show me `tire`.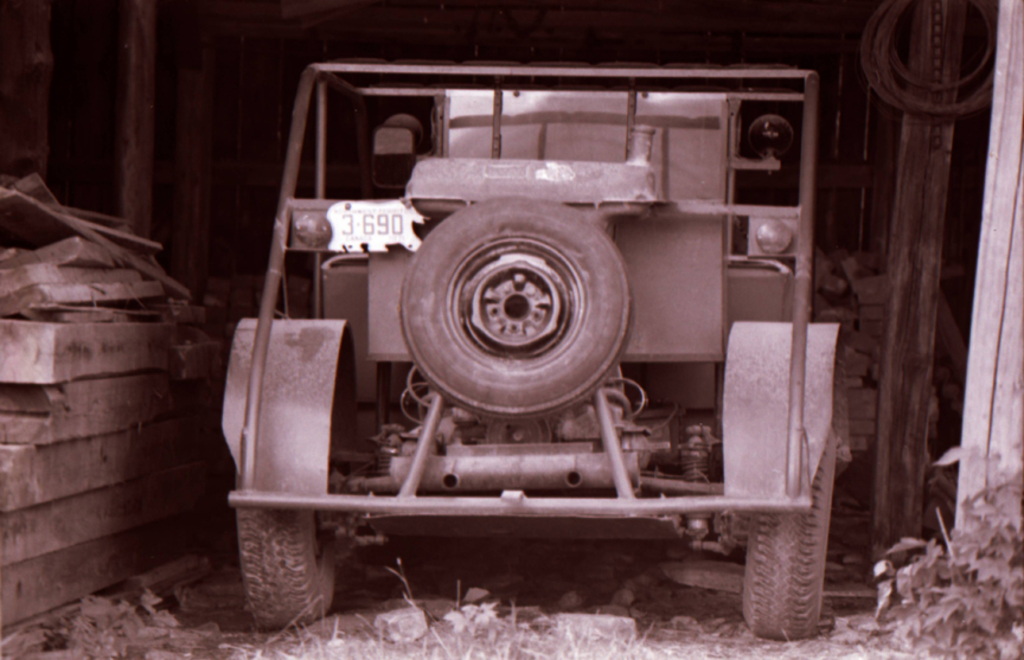
`tire` is here: [x1=236, y1=513, x2=334, y2=630].
